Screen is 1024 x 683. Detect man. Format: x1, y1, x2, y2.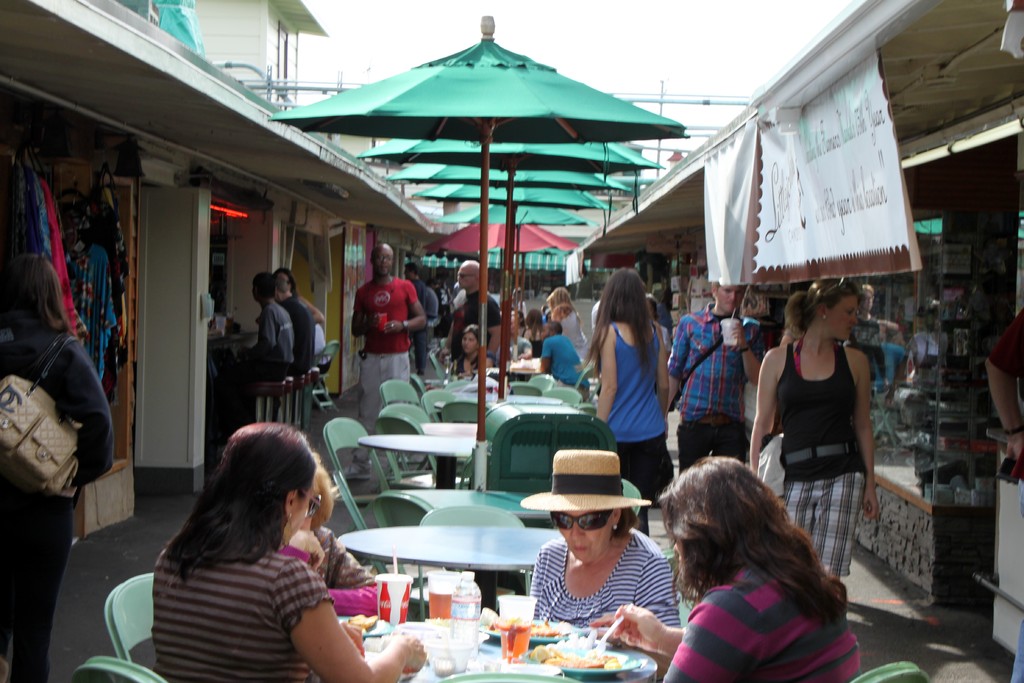
667, 276, 765, 479.
